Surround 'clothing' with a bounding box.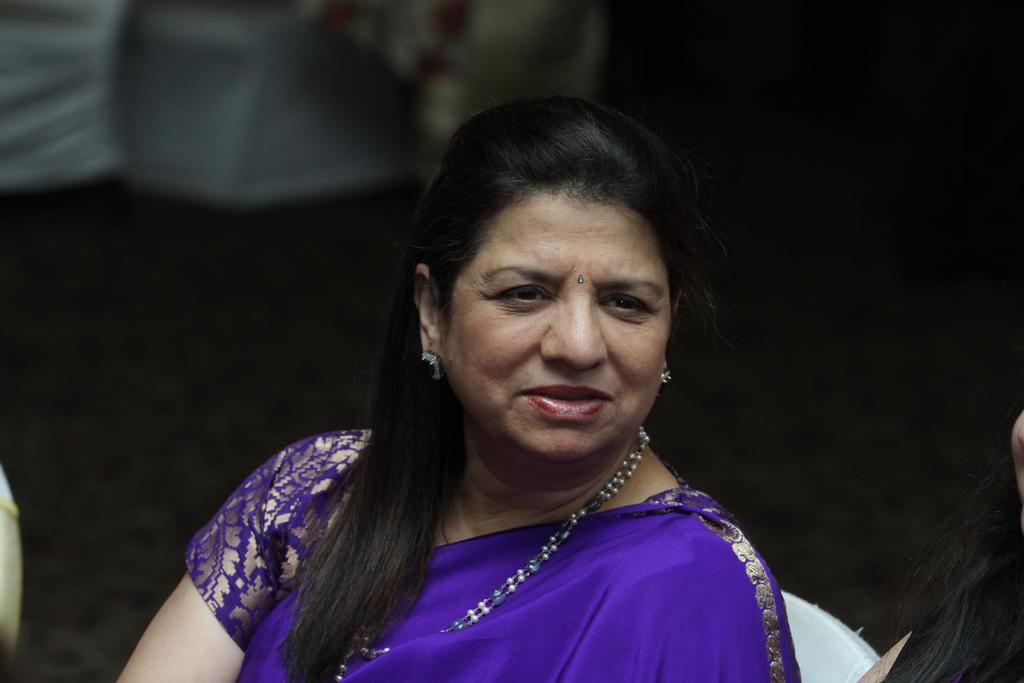
<bbox>191, 412, 849, 661</bbox>.
